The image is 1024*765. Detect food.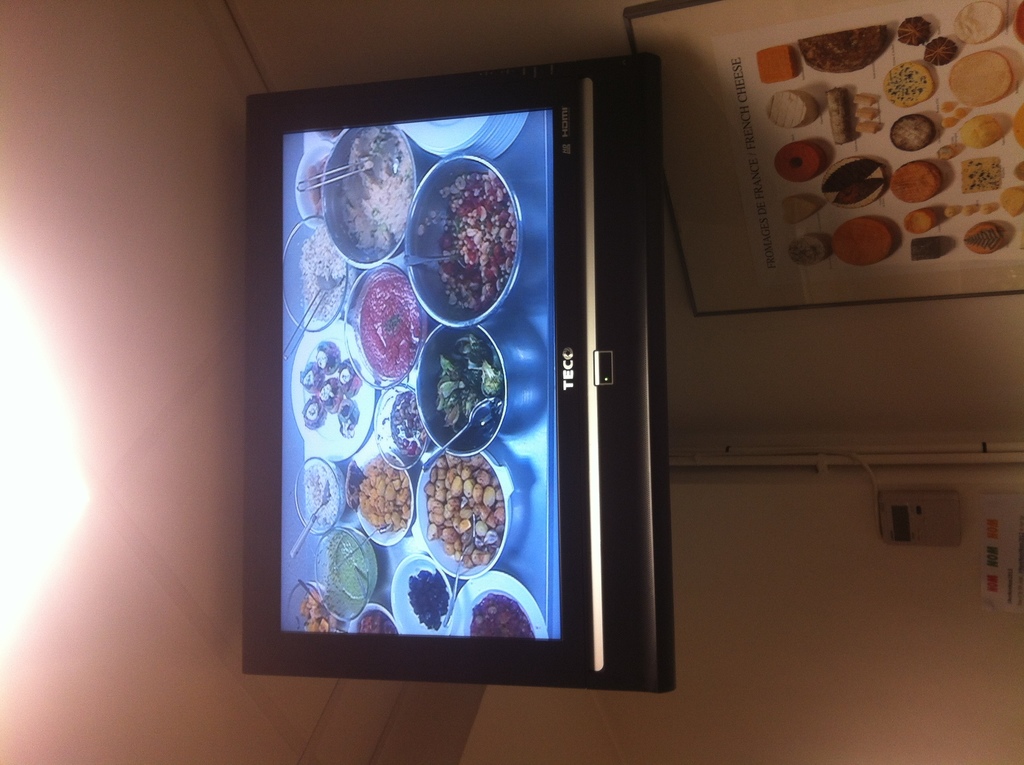
Detection: 902, 206, 942, 235.
